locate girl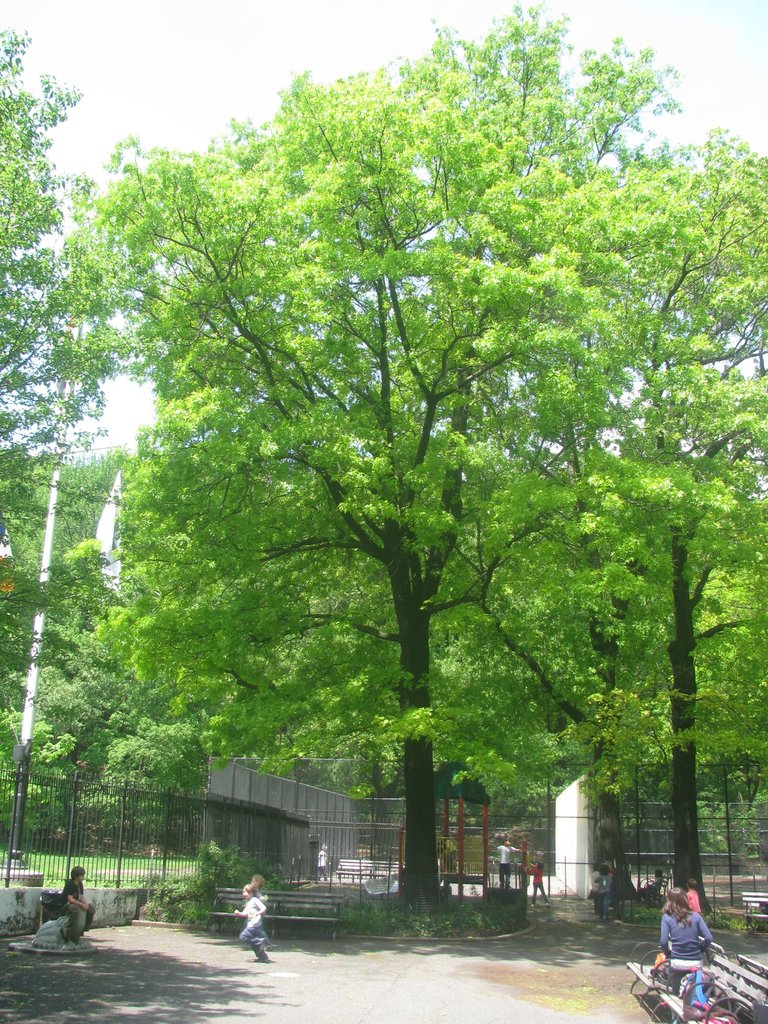
locate(235, 883, 271, 961)
